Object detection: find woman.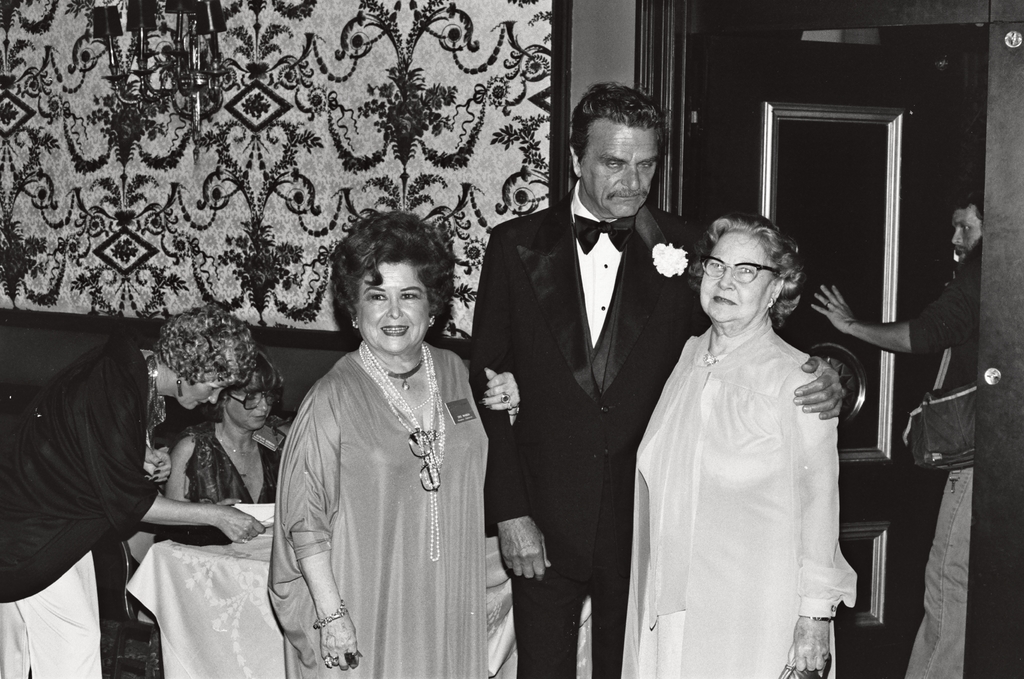
bbox=(630, 199, 884, 668).
